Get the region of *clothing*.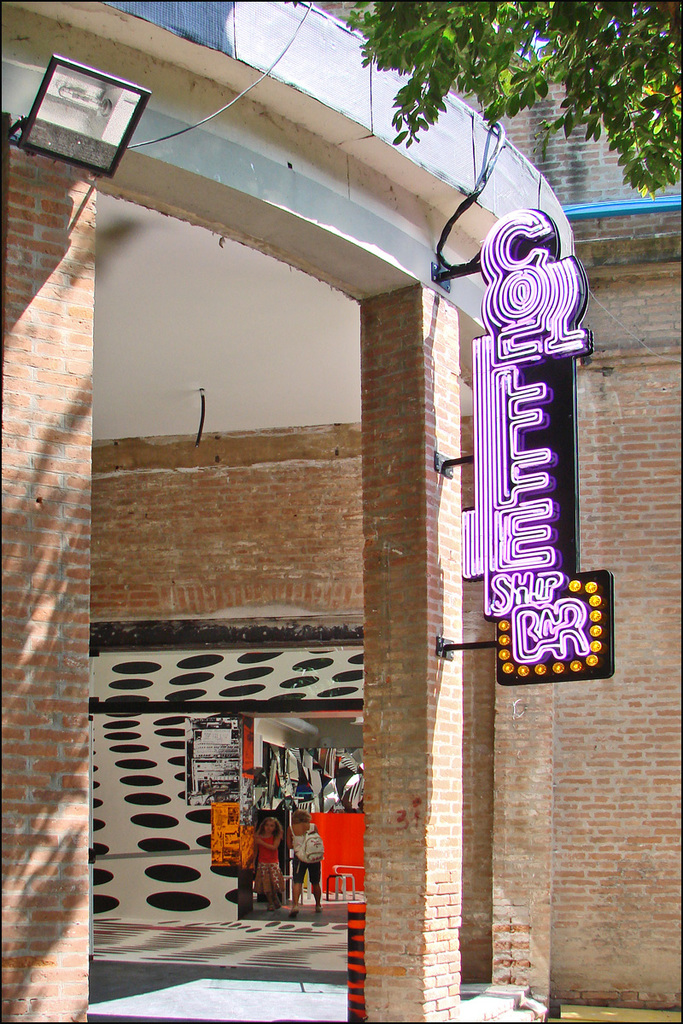
<region>287, 820, 322, 887</region>.
